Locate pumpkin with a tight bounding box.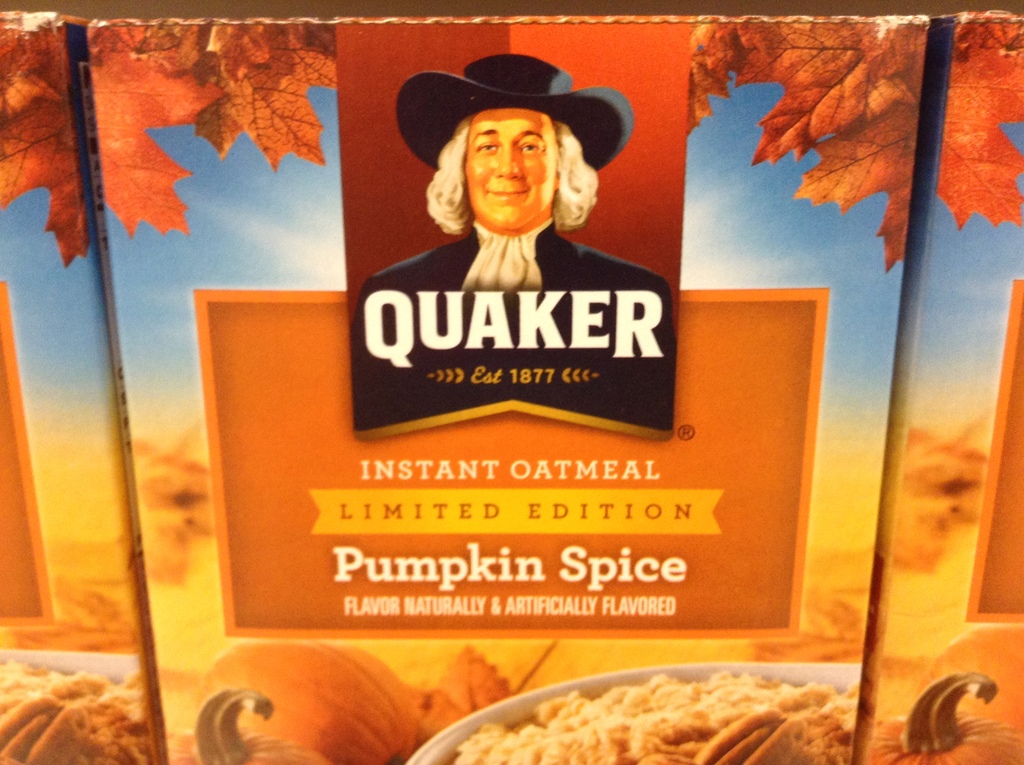
[168,688,321,764].
